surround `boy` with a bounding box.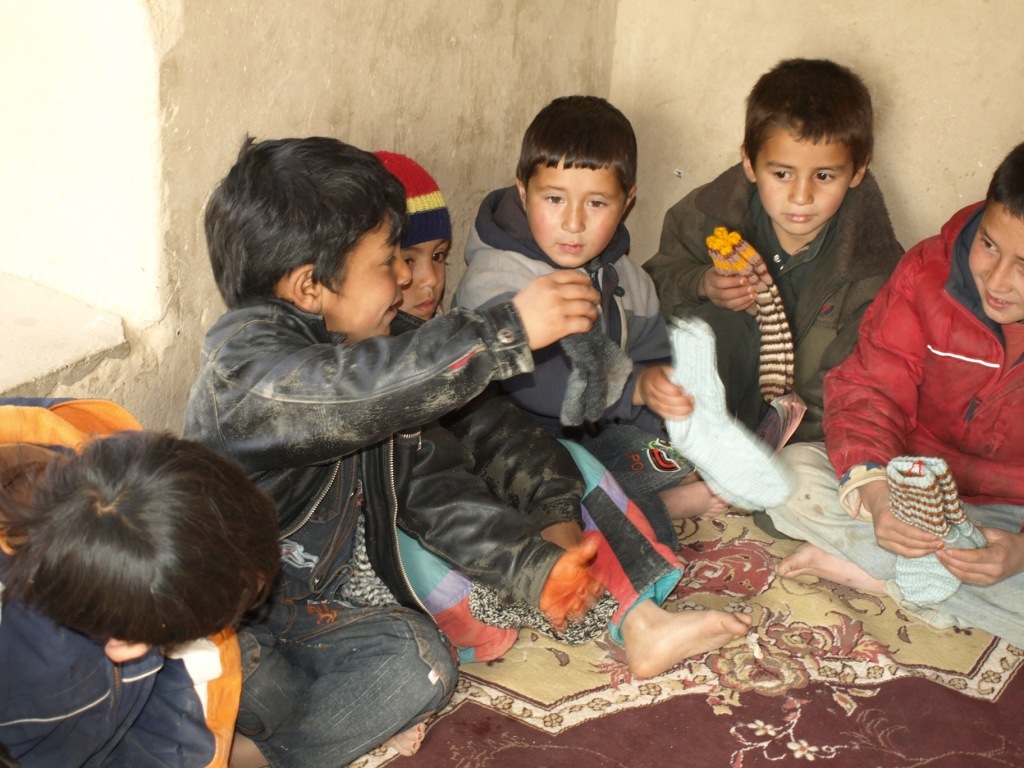
[824, 120, 1023, 591].
